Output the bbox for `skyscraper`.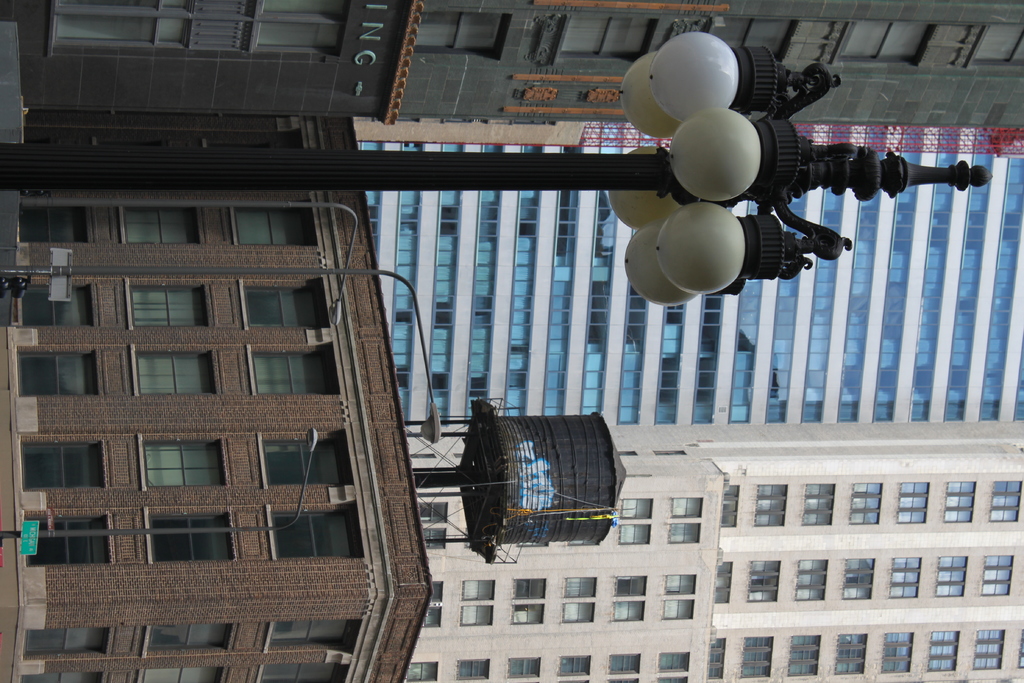
pyautogui.locateOnScreen(0, 111, 433, 682).
